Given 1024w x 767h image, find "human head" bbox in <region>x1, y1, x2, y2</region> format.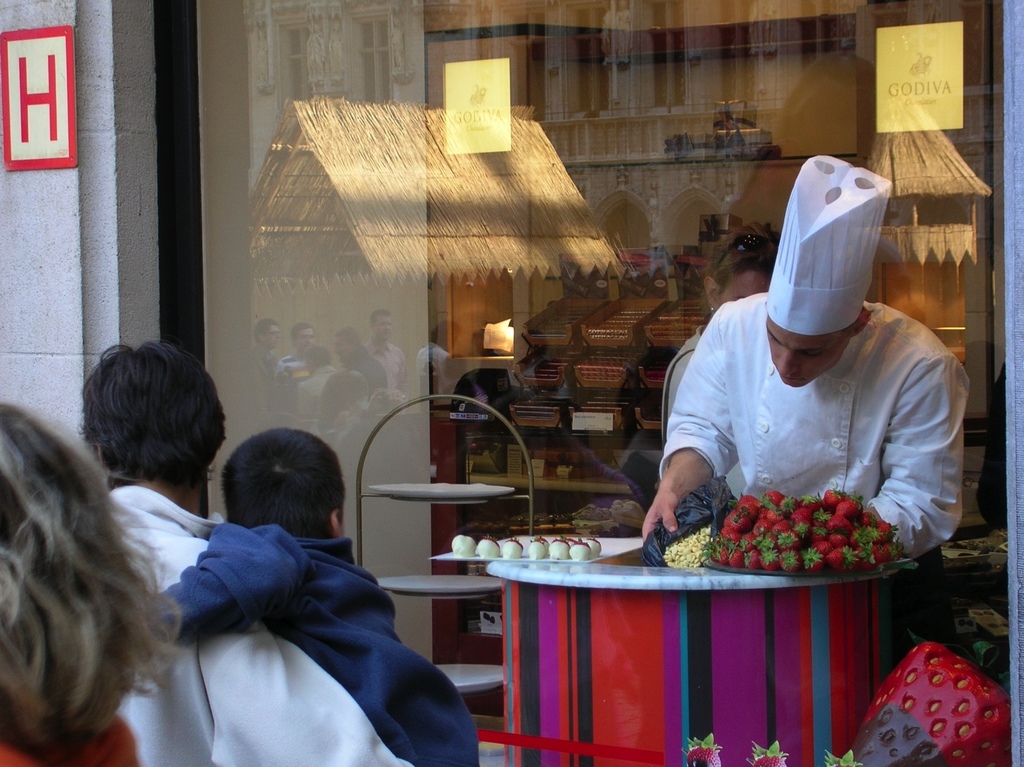
<region>762, 304, 870, 391</region>.
